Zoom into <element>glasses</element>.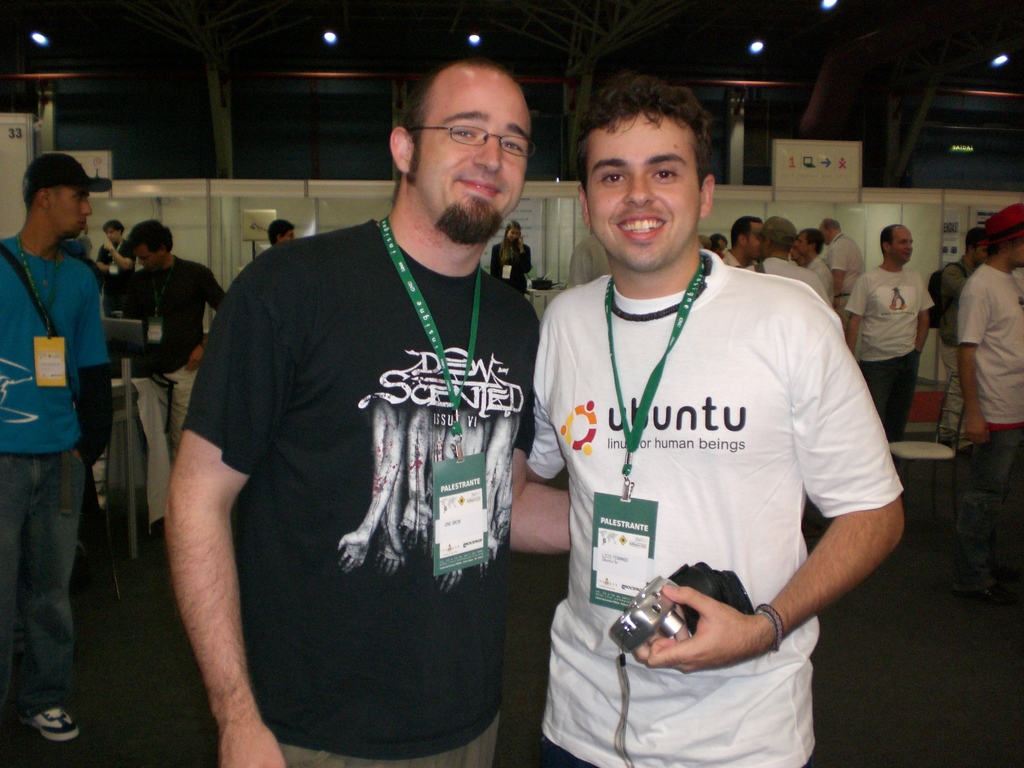
Zoom target: {"x1": 279, "y1": 232, "x2": 295, "y2": 236}.
